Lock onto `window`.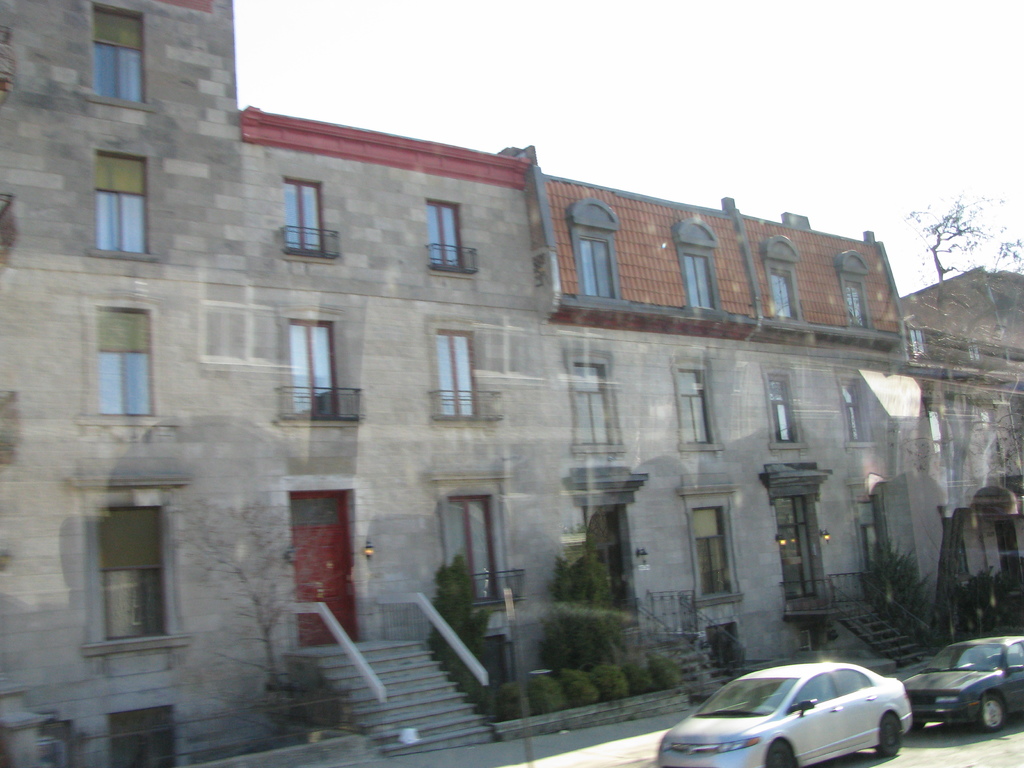
Locked: select_region(447, 497, 500, 603).
